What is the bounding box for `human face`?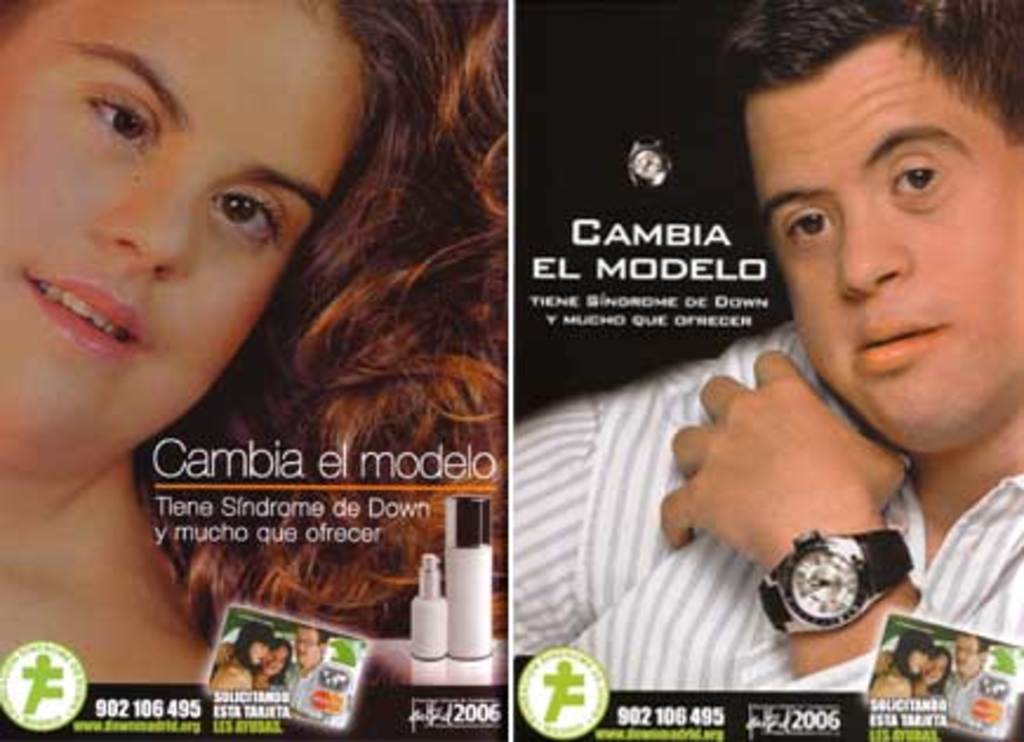
left=904, top=648, right=937, bottom=669.
